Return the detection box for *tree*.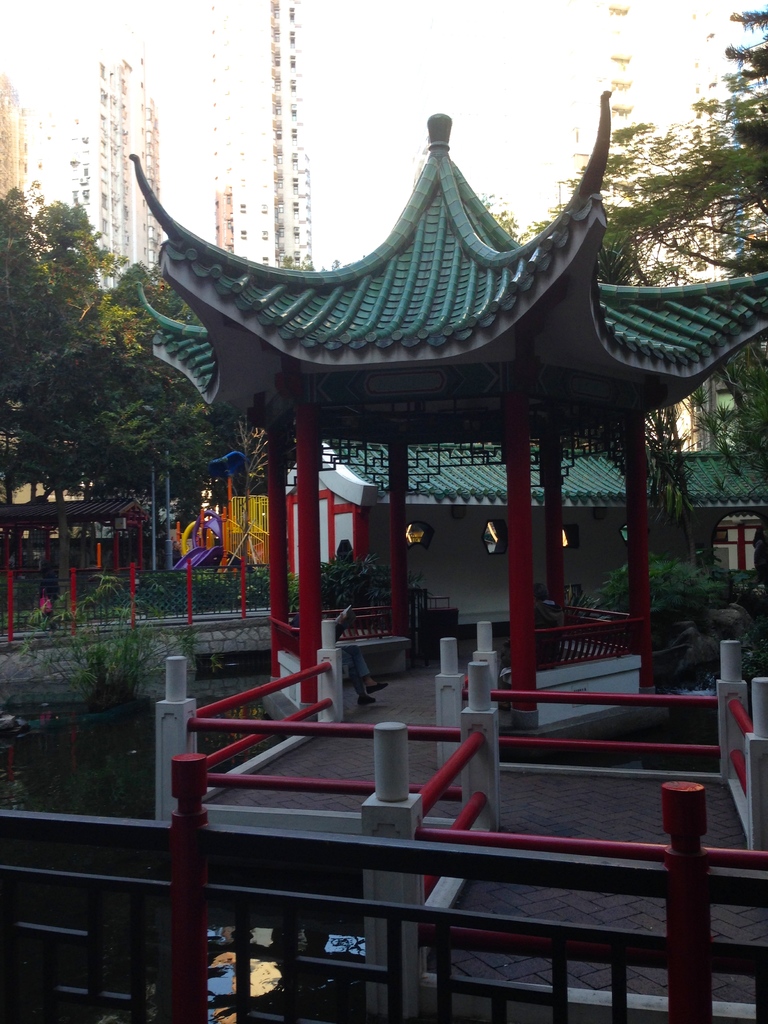
534,118,724,609.
